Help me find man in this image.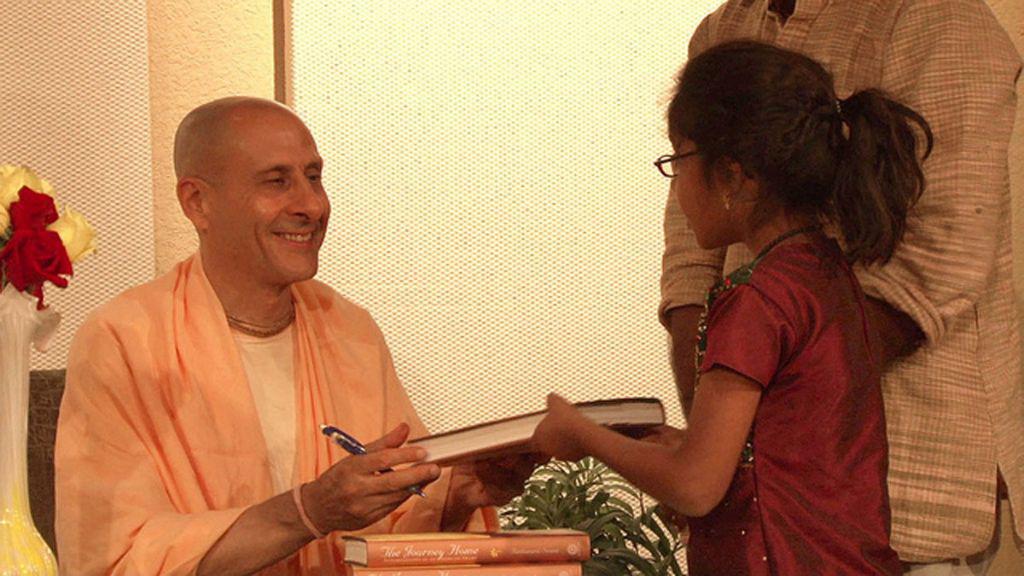
Found it: left=62, top=74, right=561, bottom=559.
